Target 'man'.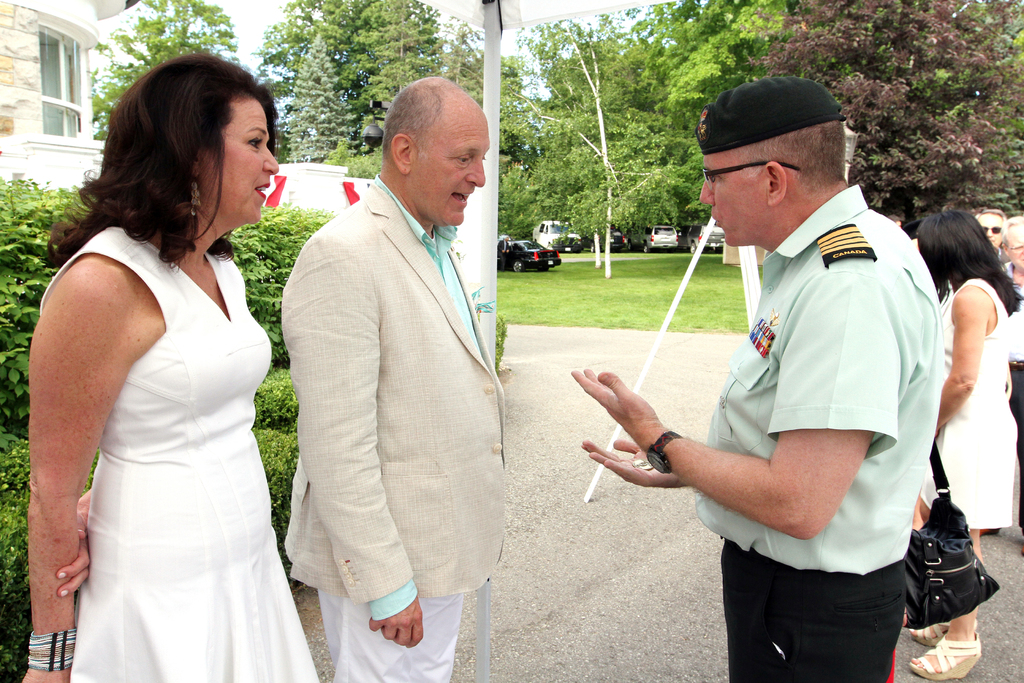
Target region: <box>567,72,943,682</box>.
